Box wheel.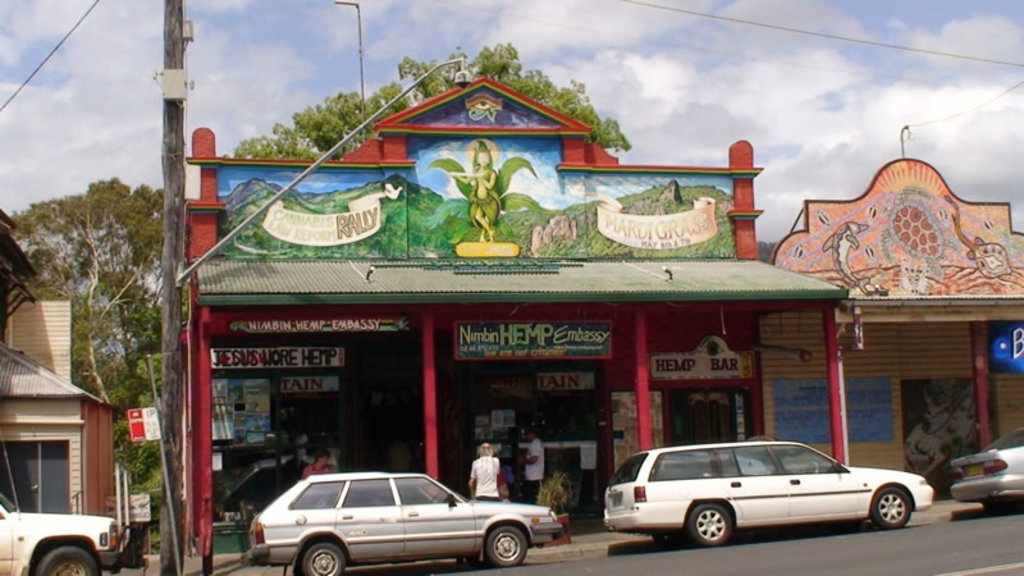
x1=458, y1=553, x2=484, y2=571.
